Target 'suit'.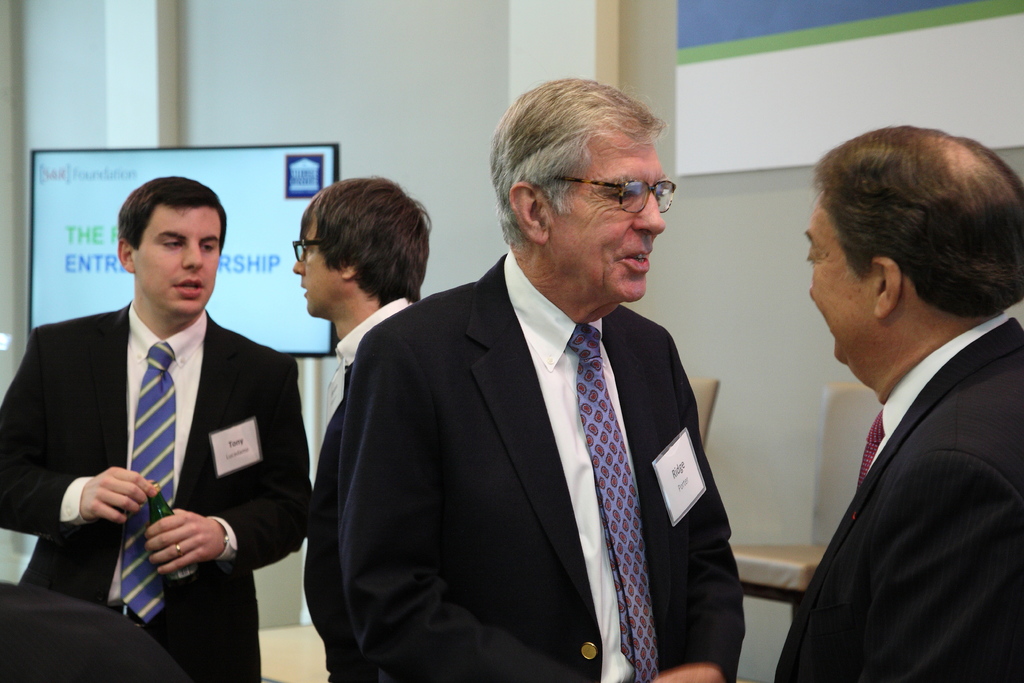
Target region: [796, 285, 1011, 611].
